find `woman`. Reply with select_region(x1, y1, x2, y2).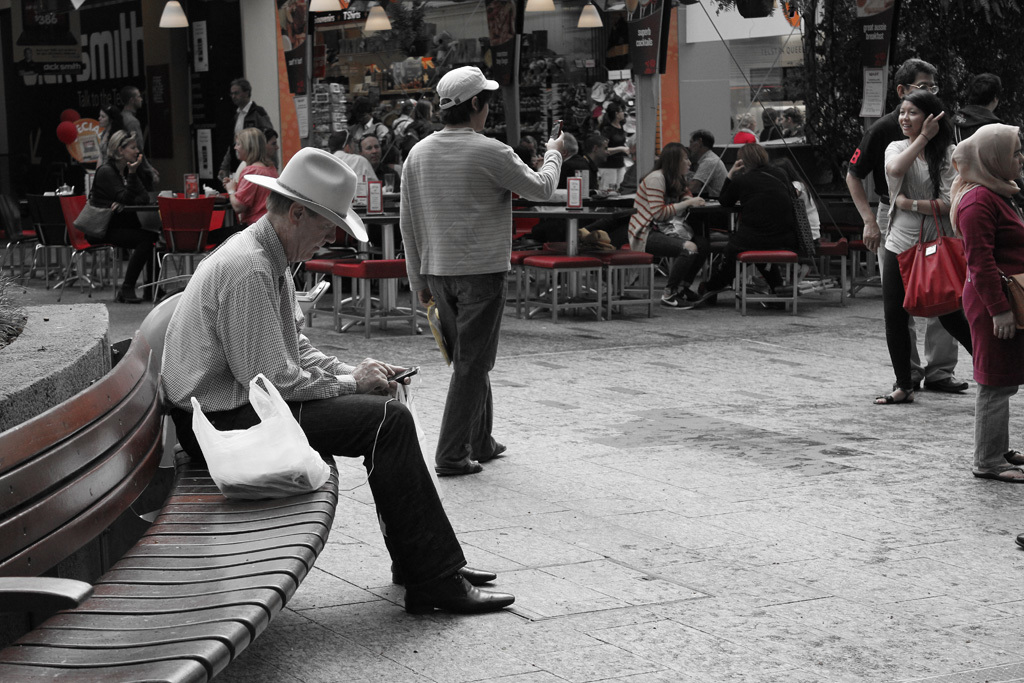
select_region(219, 129, 281, 229).
